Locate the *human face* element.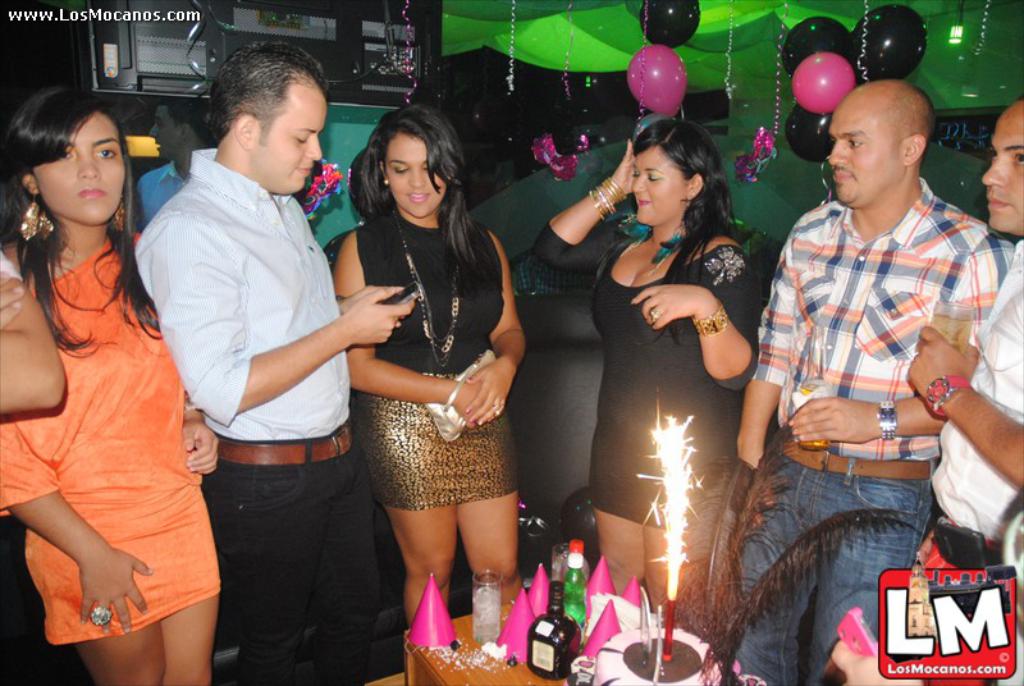
Element bbox: rect(628, 146, 691, 229).
